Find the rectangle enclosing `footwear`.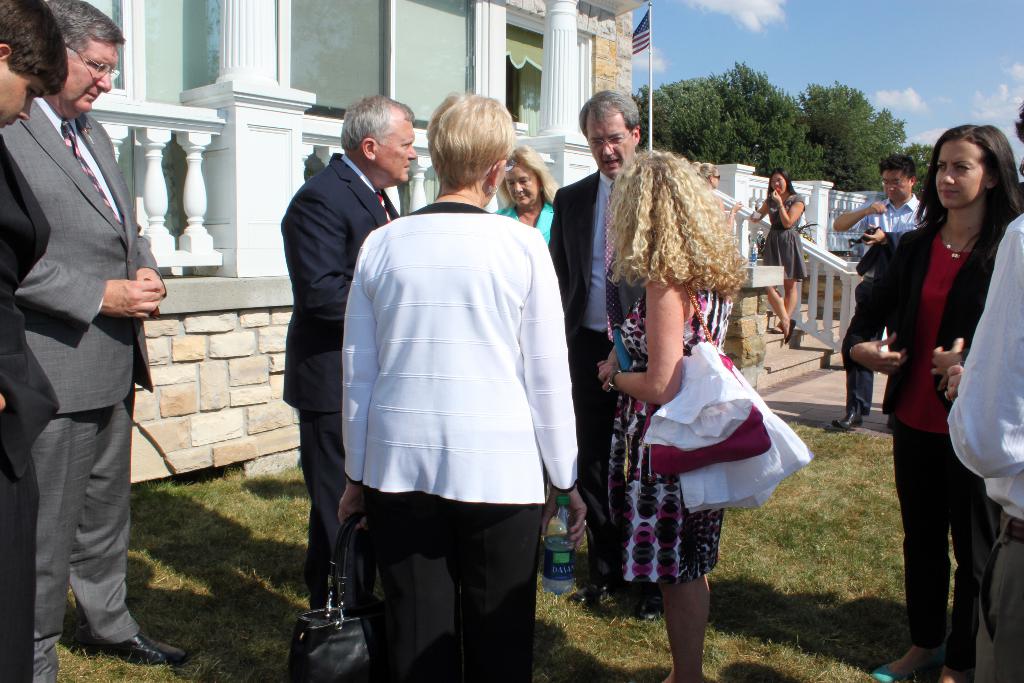
(871, 656, 941, 682).
